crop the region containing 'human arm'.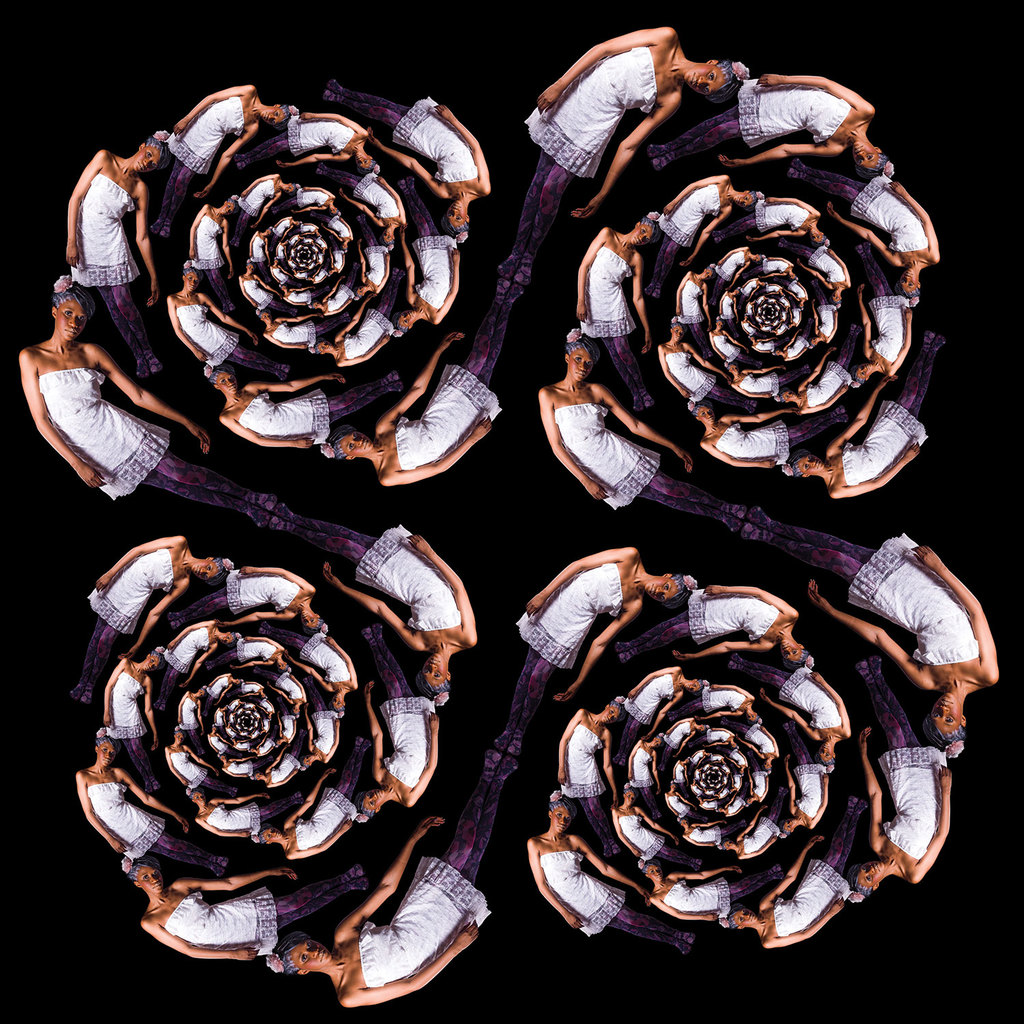
Crop region: 322 294 350 315.
